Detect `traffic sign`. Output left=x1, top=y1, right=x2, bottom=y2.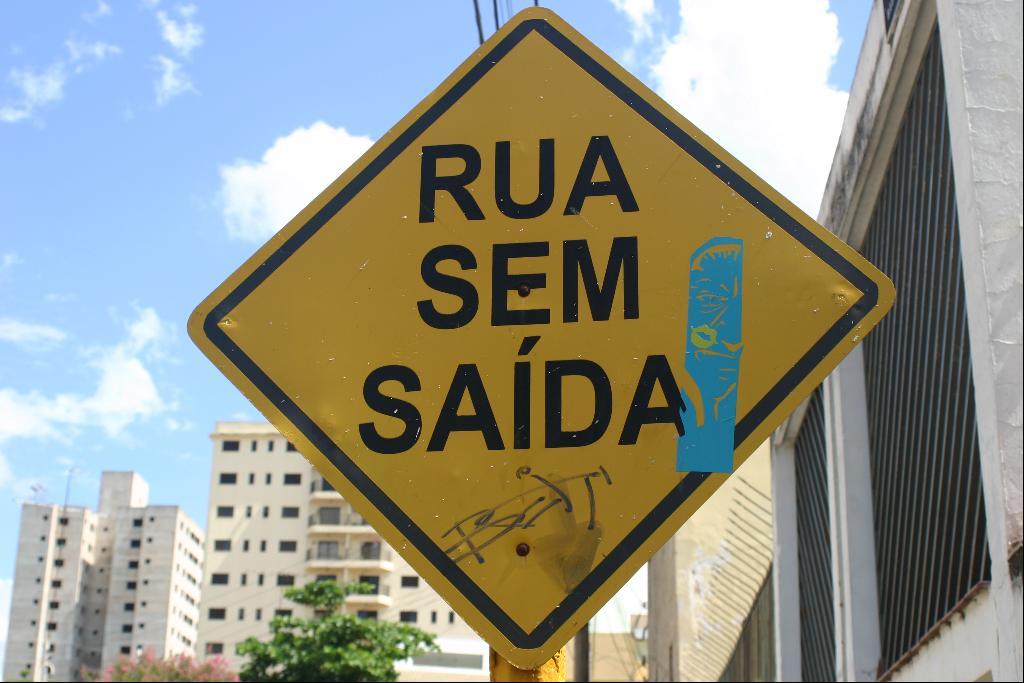
left=184, top=4, right=901, bottom=677.
